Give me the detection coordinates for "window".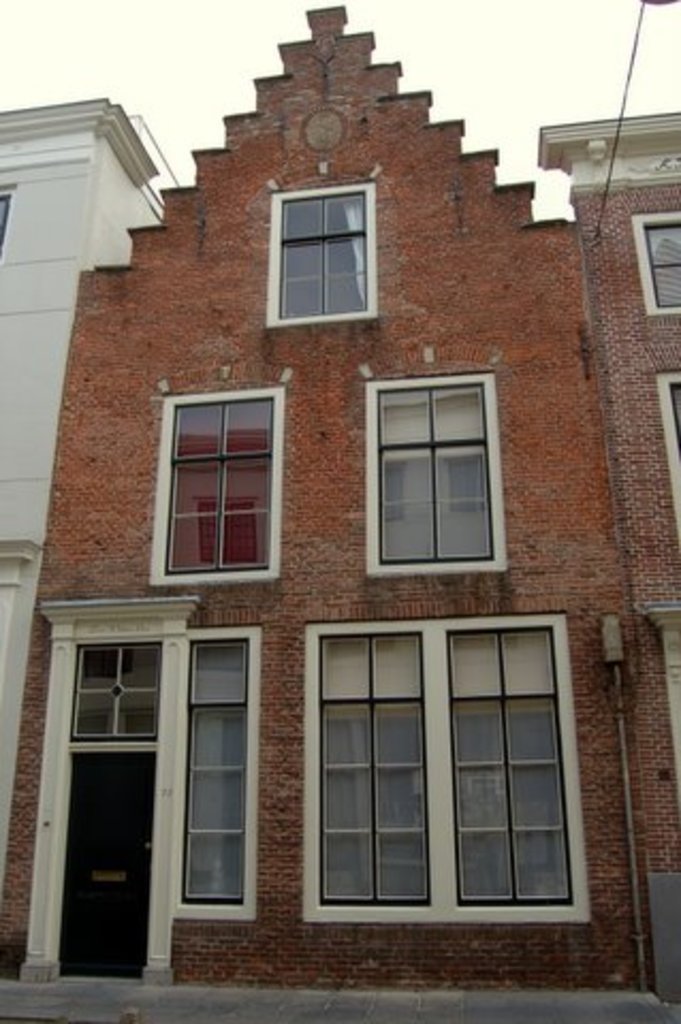
169/623/263/928.
